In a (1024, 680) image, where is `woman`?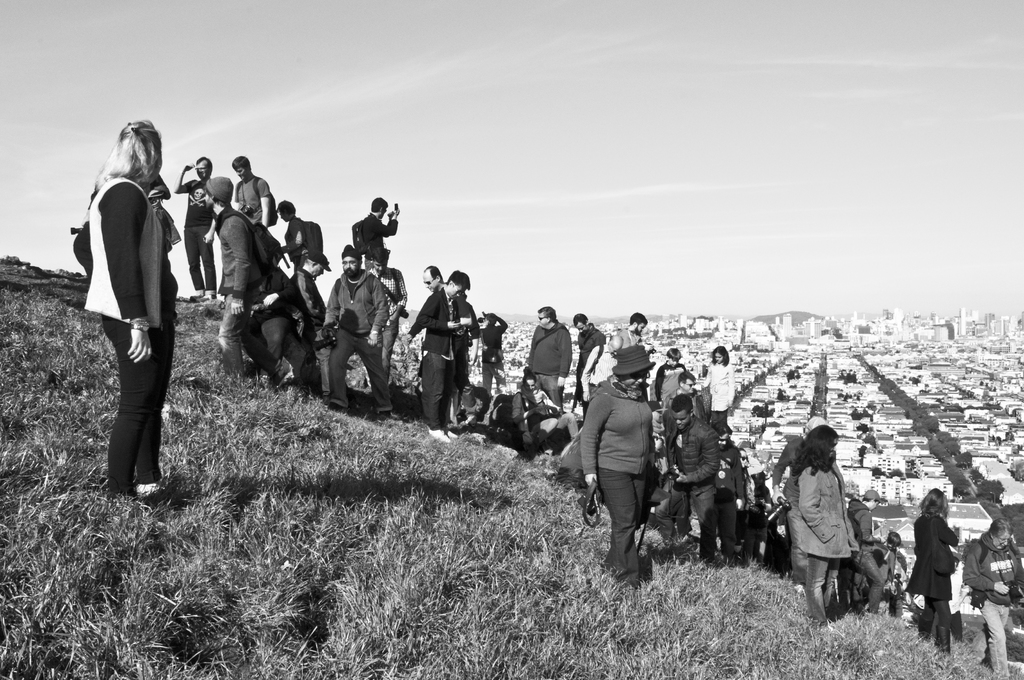
[510, 366, 577, 454].
